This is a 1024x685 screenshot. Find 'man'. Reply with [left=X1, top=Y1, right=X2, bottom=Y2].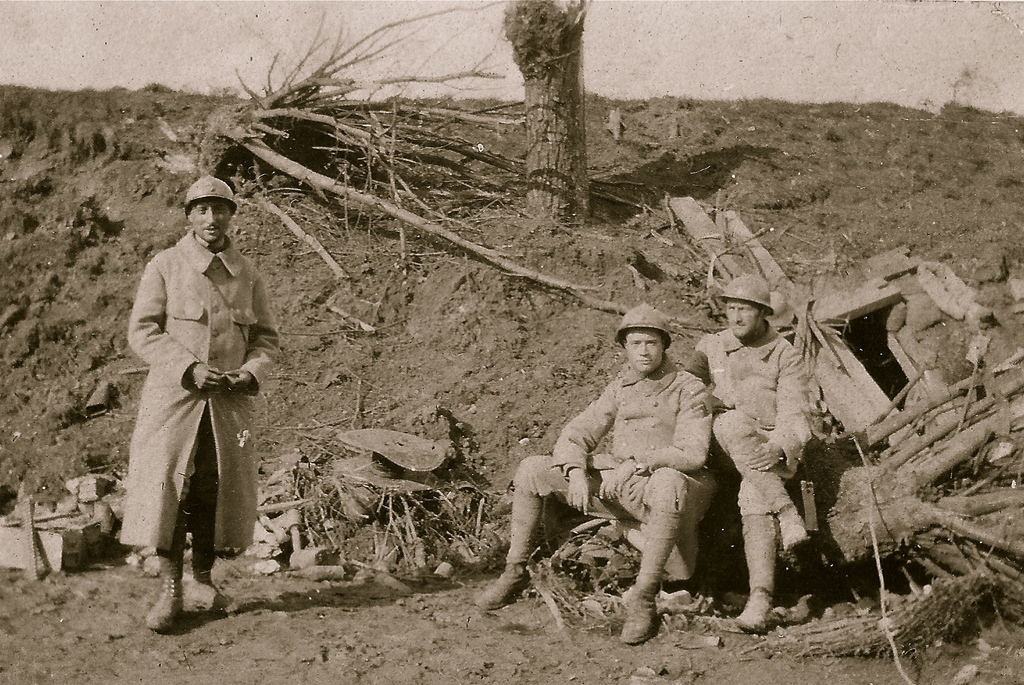
[left=682, top=275, right=813, bottom=629].
